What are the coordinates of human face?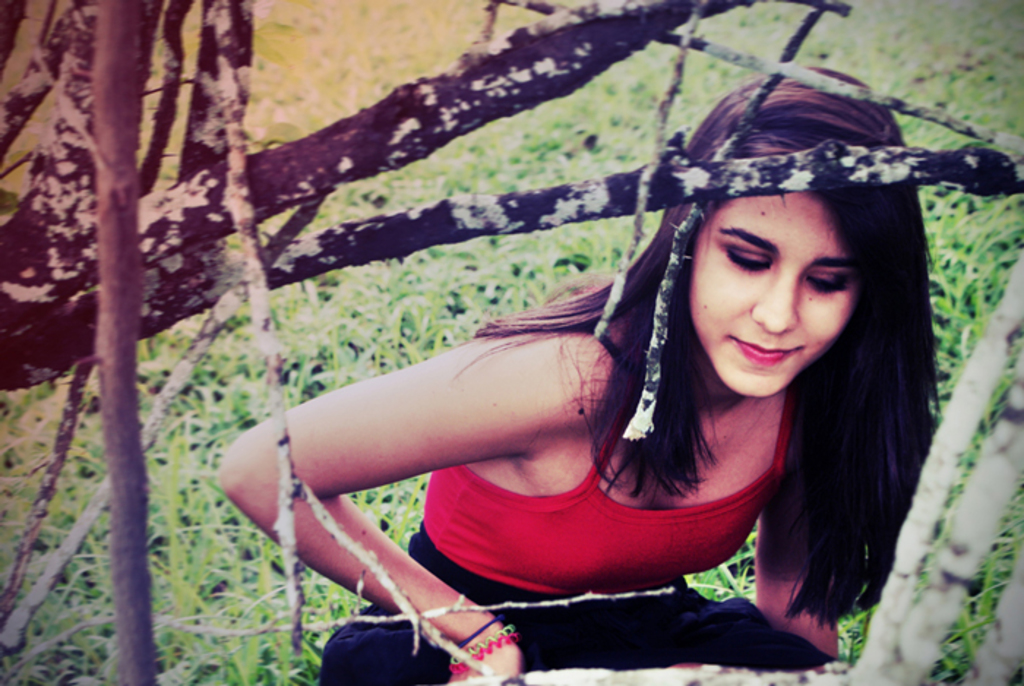
x1=680, y1=193, x2=851, y2=410.
